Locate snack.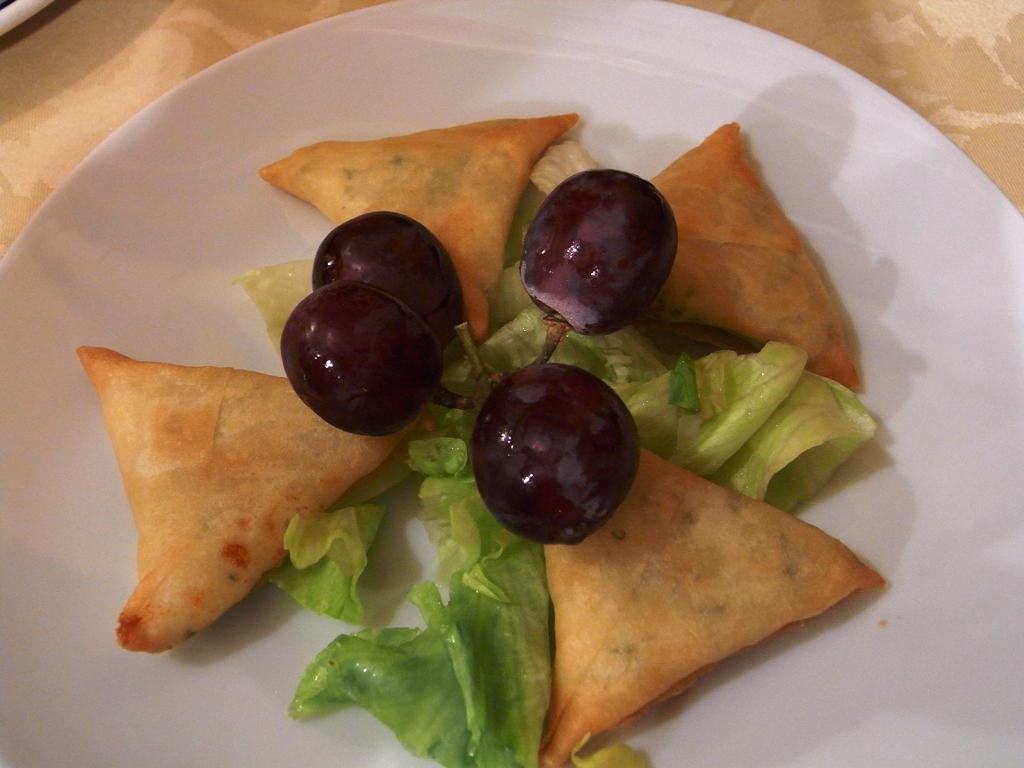
Bounding box: <region>262, 113, 579, 345</region>.
